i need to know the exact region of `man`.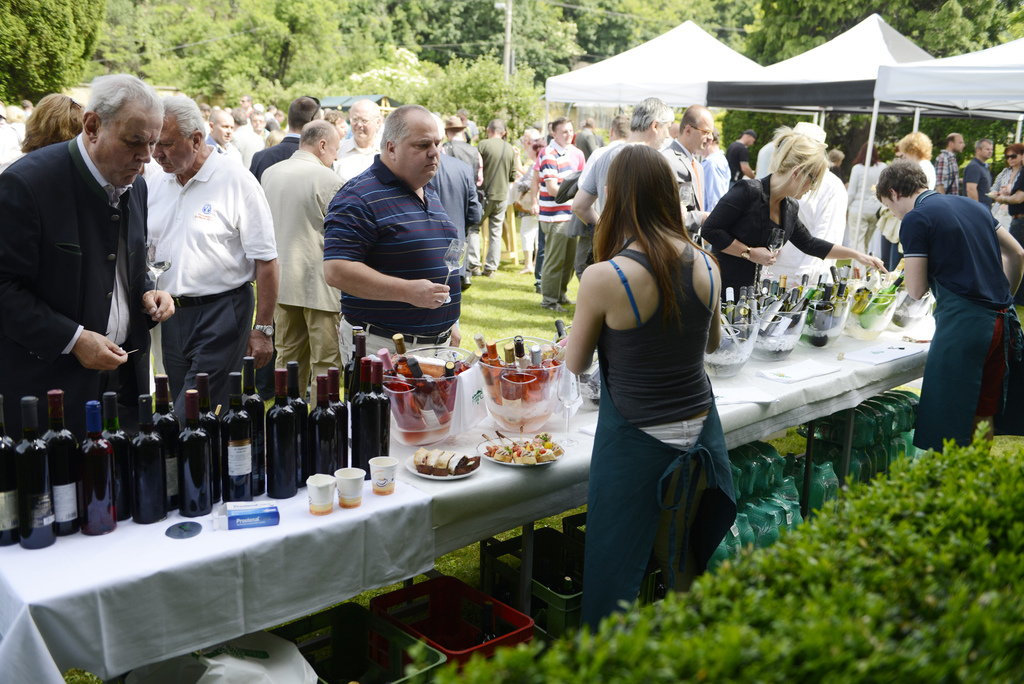
Region: rect(964, 136, 991, 210).
